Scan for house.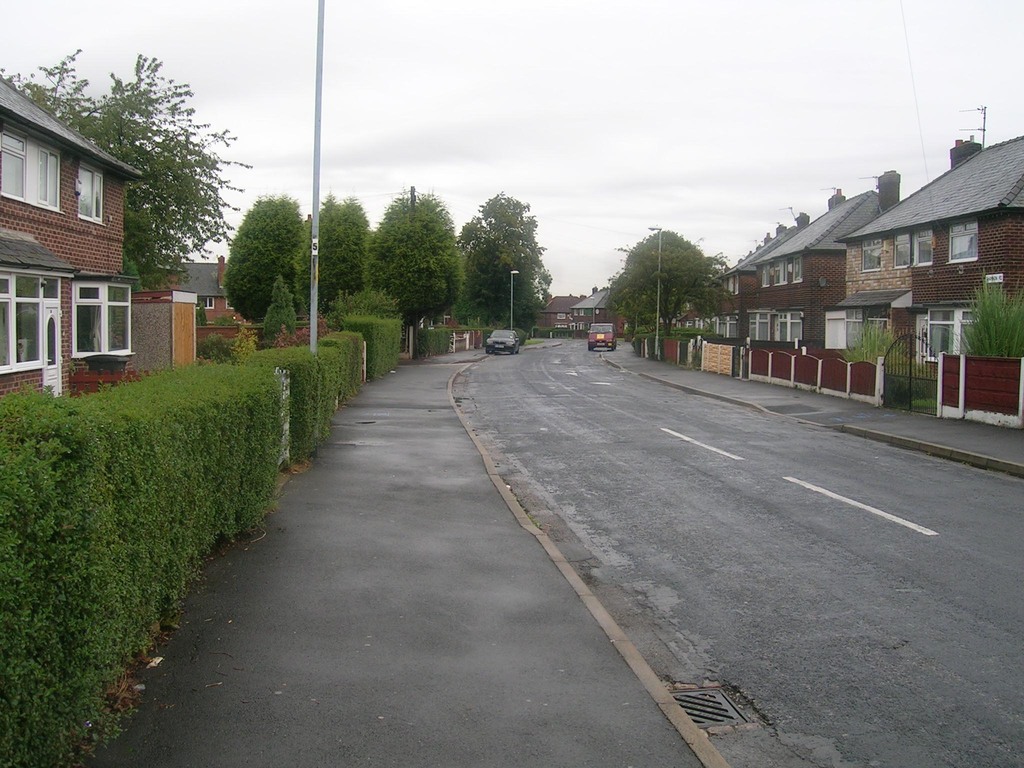
Scan result: [left=2, top=100, right=165, bottom=407].
